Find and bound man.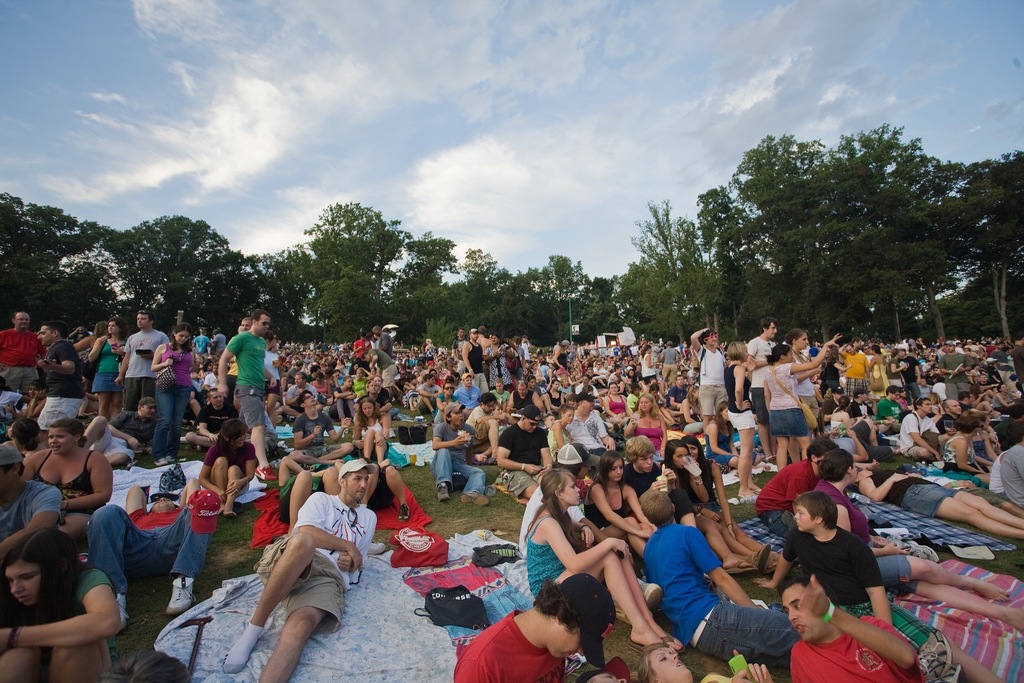
Bound: {"x1": 372, "y1": 327, "x2": 394, "y2": 359}.
